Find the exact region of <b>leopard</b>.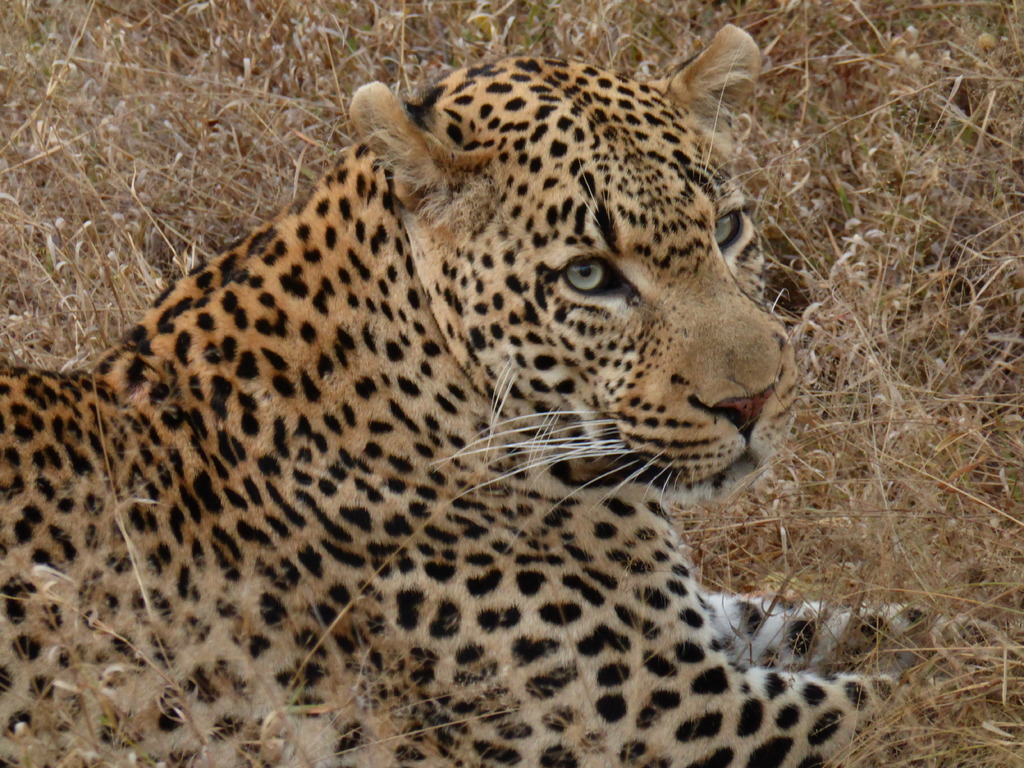
Exact region: 0/24/998/767.
